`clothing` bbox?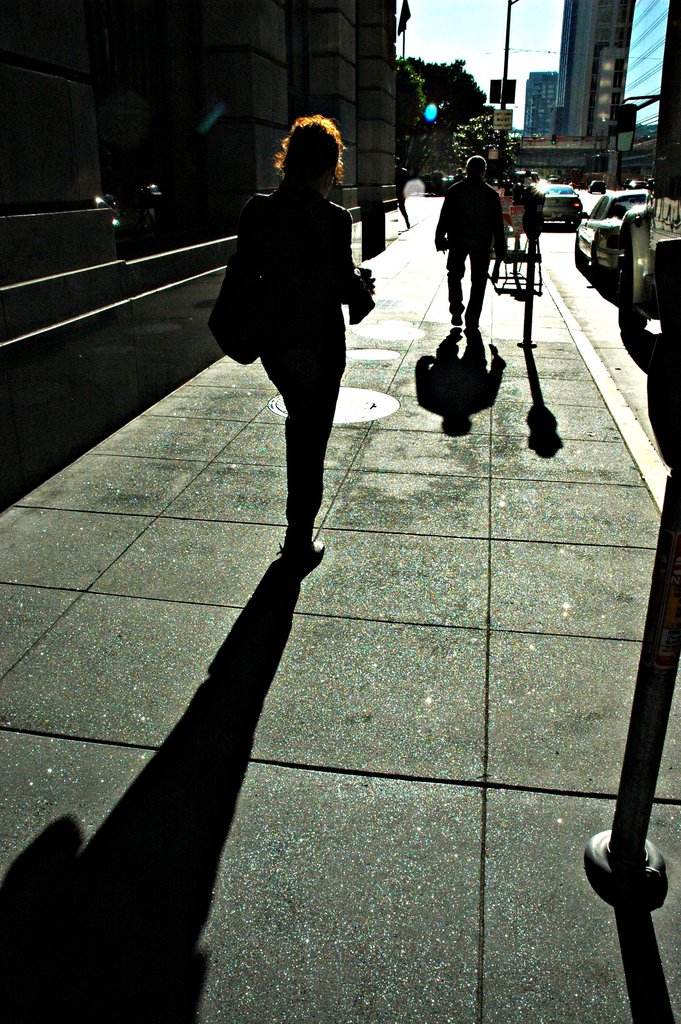
detection(401, 166, 406, 216)
